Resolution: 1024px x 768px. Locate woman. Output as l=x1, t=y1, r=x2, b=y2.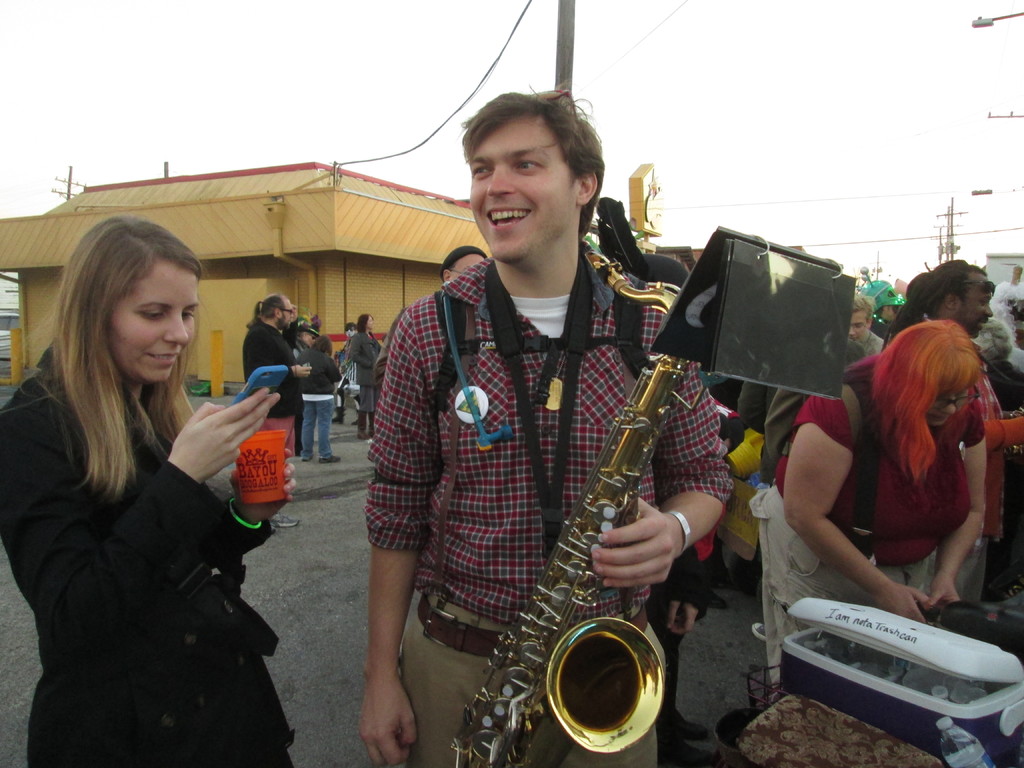
l=291, t=335, r=337, b=465.
